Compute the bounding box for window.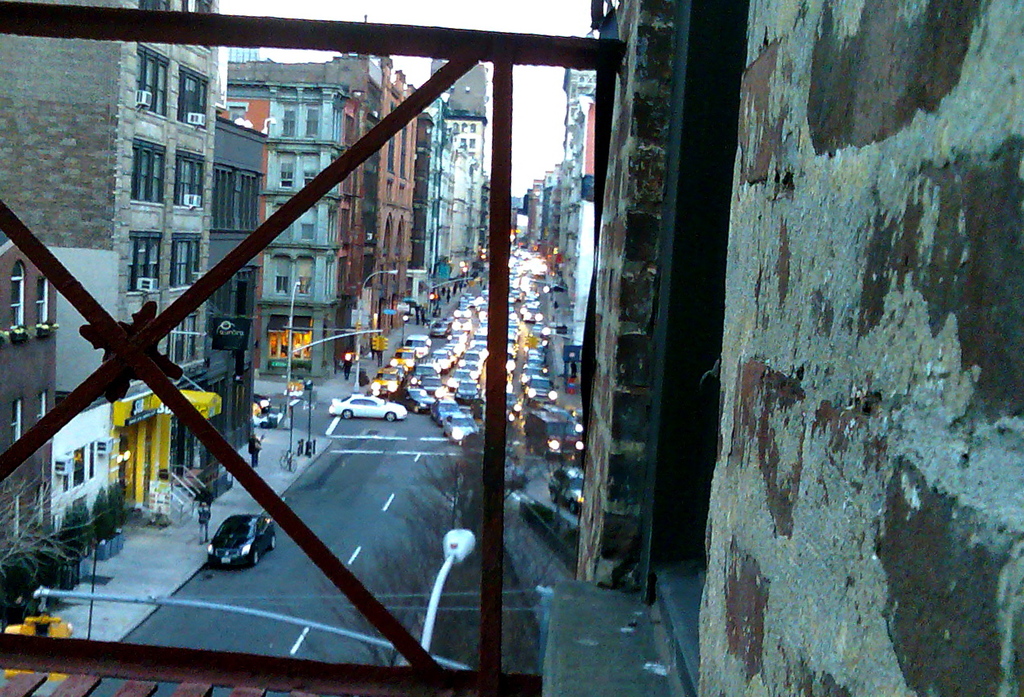
locate(303, 105, 324, 138).
